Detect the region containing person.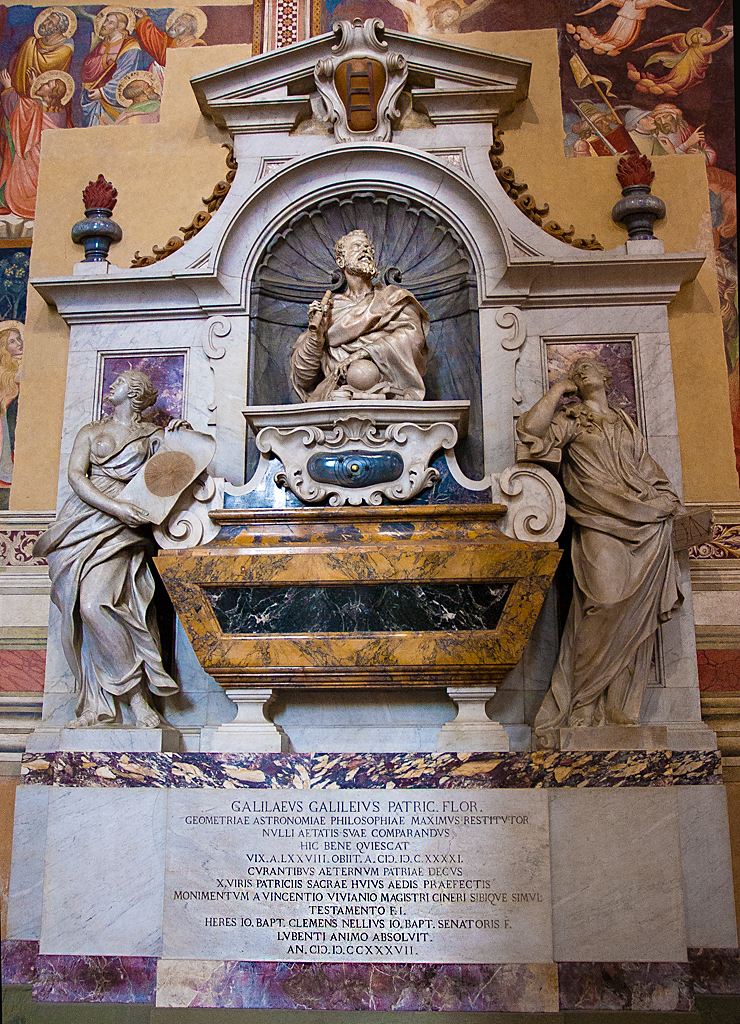
BBox(517, 355, 689, 747).
